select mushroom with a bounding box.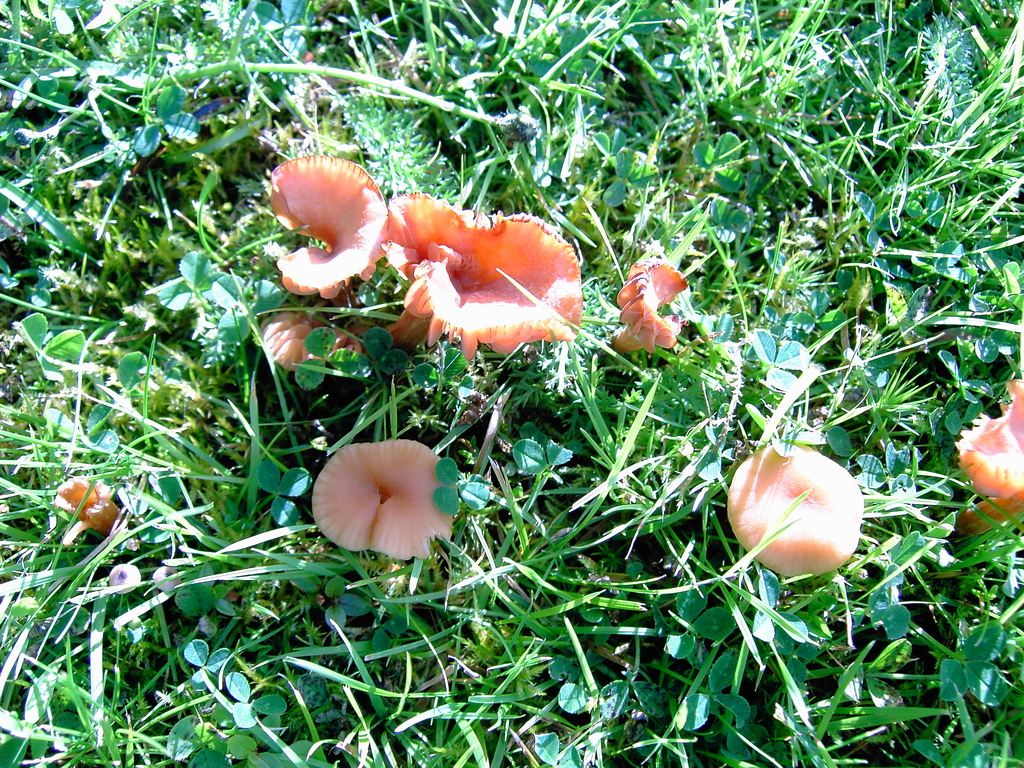
bbox=(727, 442, 865, 578).
